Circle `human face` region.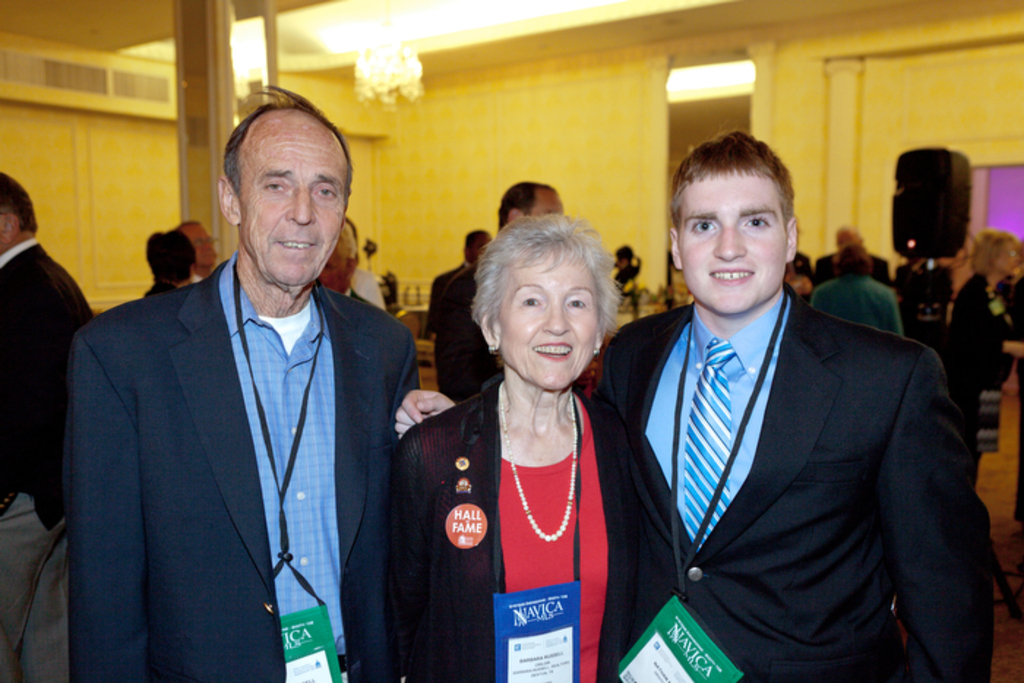
Region: {"x1": 237, "y1": 126, "x2": 353, "y2": 288}.
